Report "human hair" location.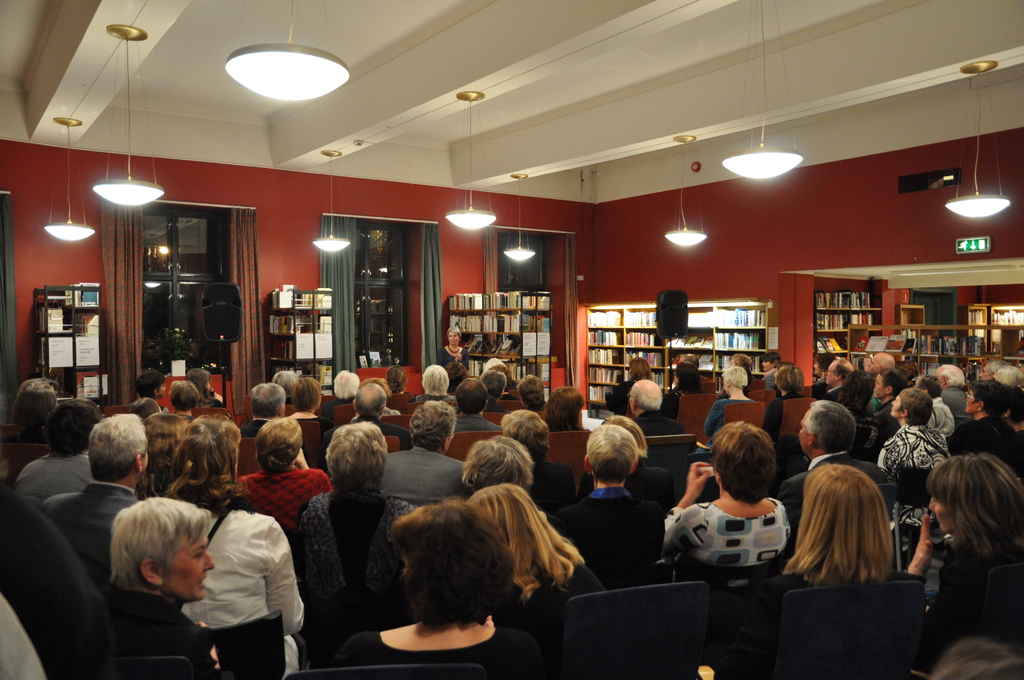
Report: 420:360:453:389.
